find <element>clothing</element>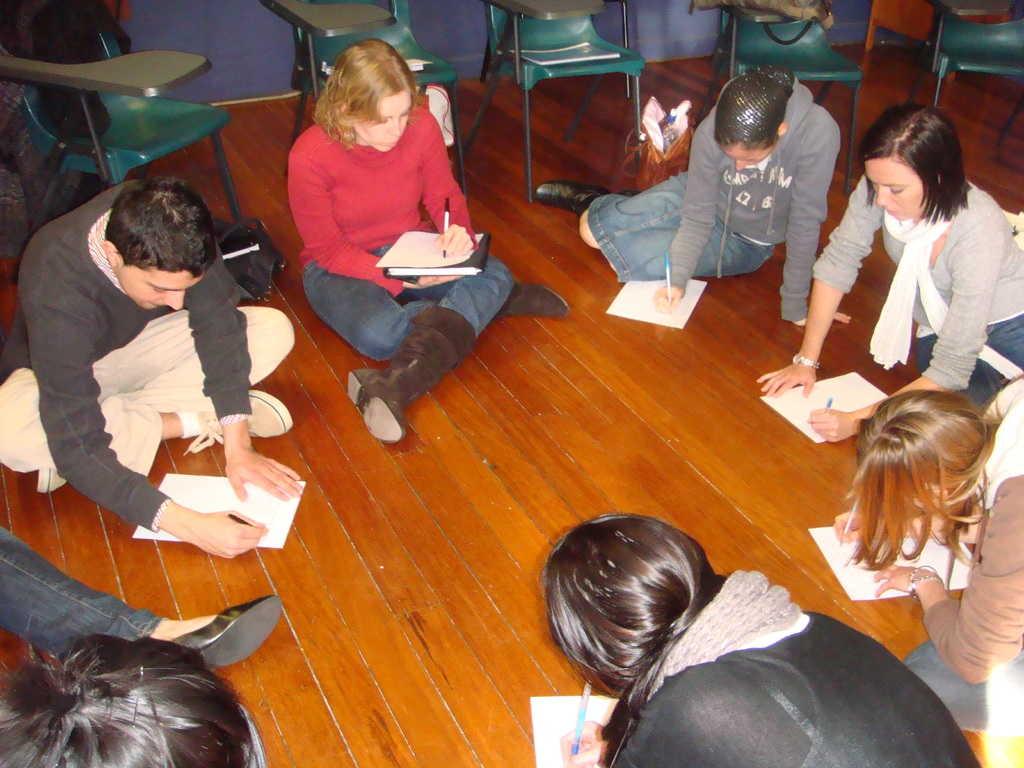
(614,558,980,767)
